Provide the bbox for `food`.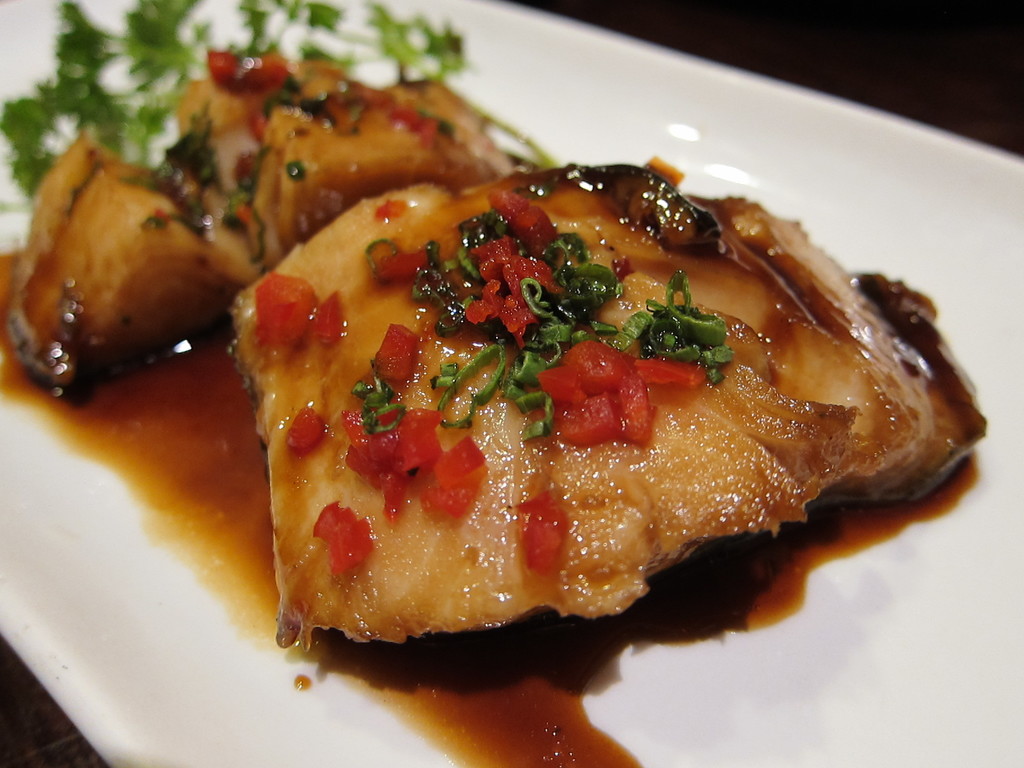
(0,0,564,410).
